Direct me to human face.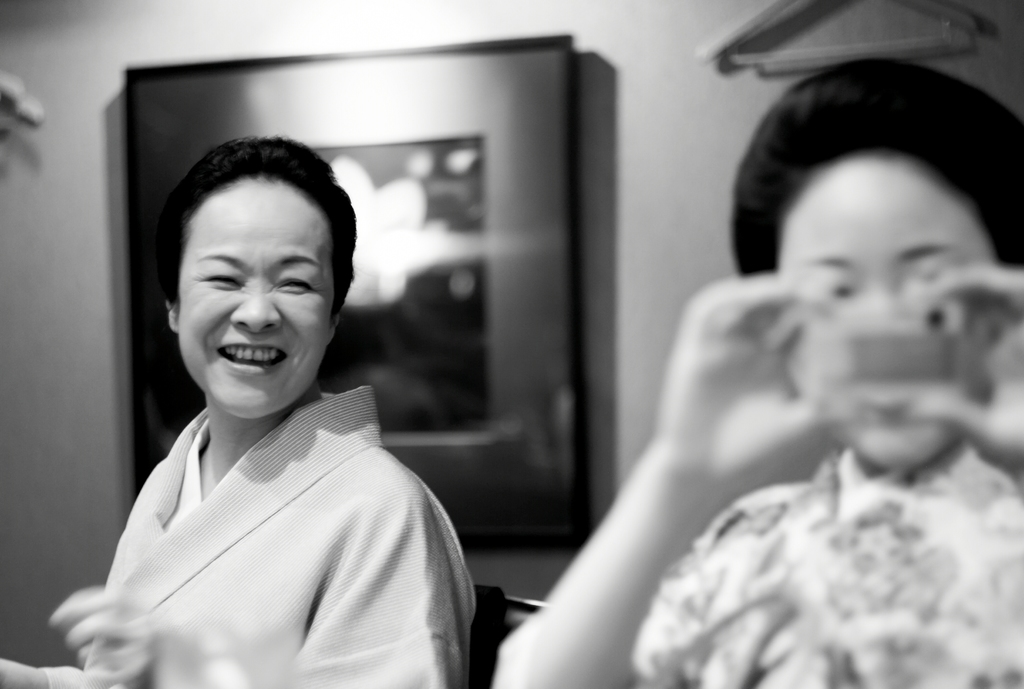
Direction: {"x1": 772, "y1": 149, "x2": 1002, "y2": 466}.
